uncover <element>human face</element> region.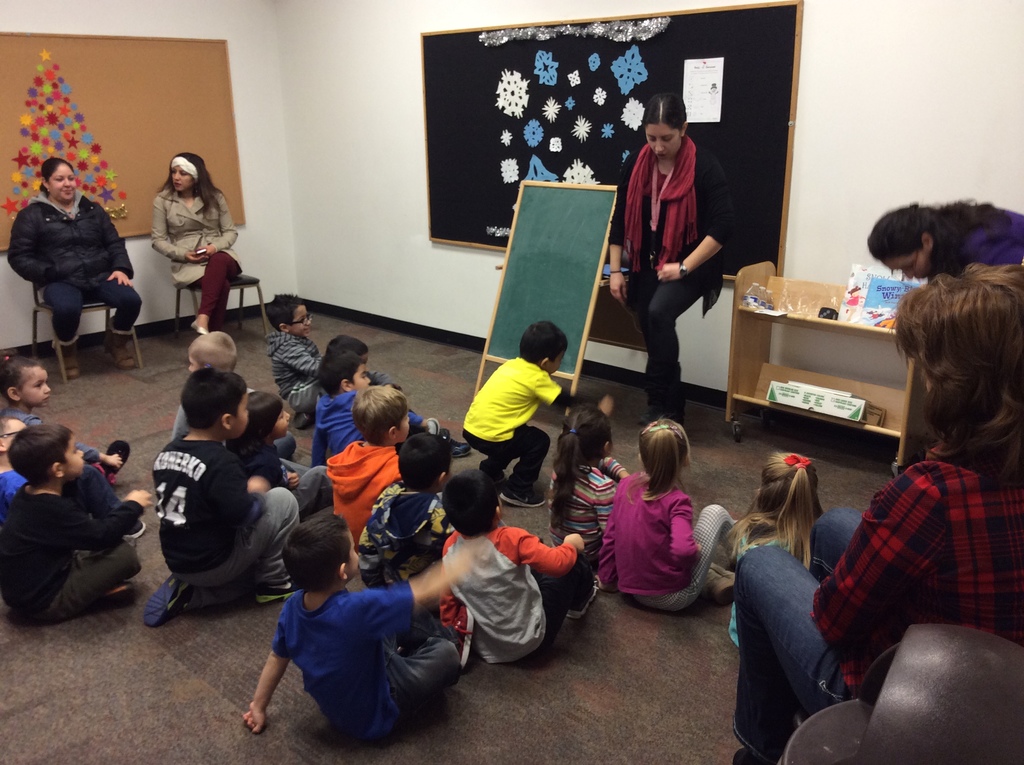
Uncovered: crop(237, 381, 244, 435).
